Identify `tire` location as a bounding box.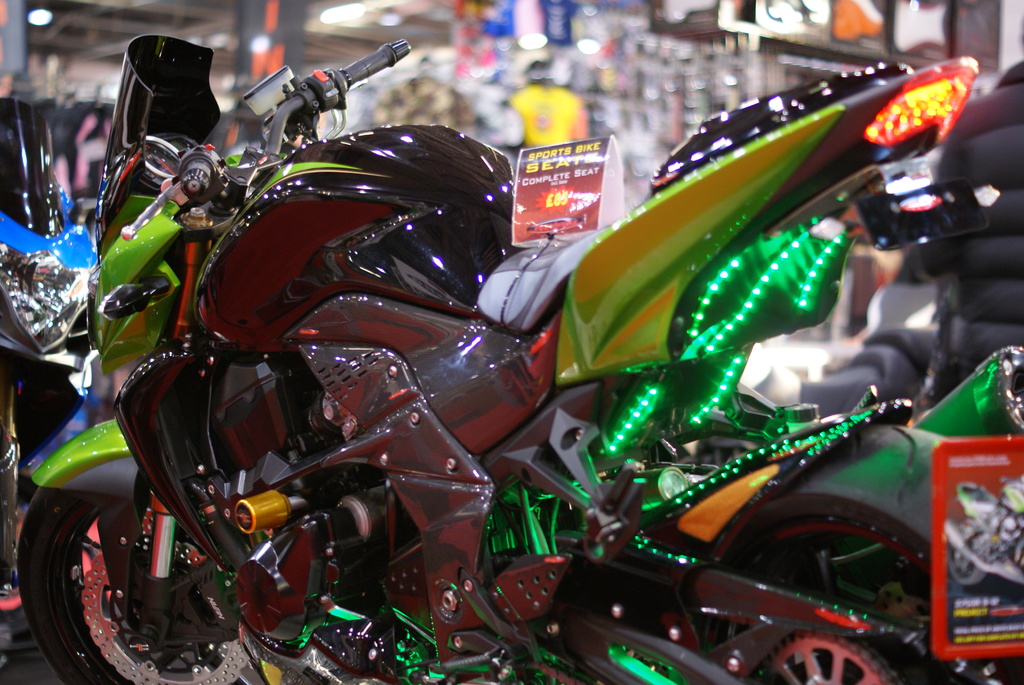
region(20, 426, 269, 684).
